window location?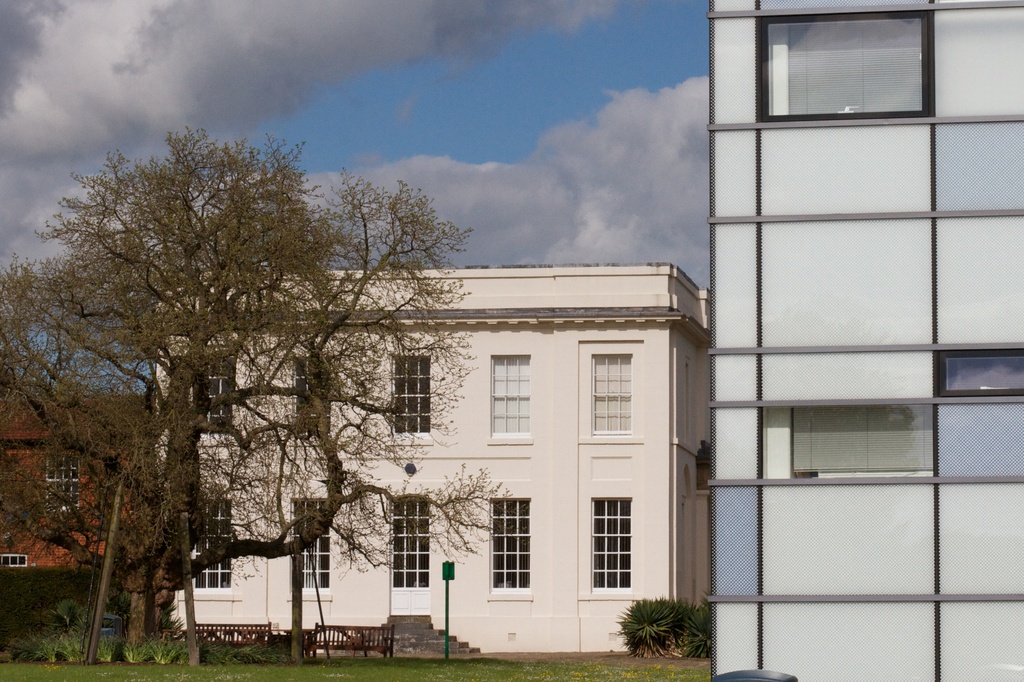
x1=588 y1=353 x2=636 y2=441
